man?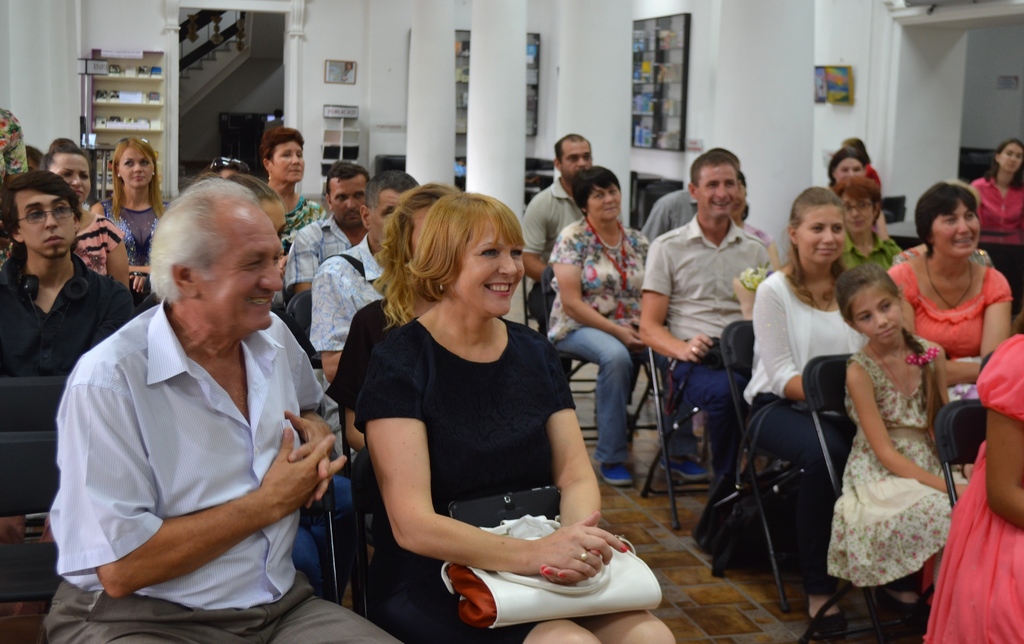
locate(311, 170, 420, 476)
